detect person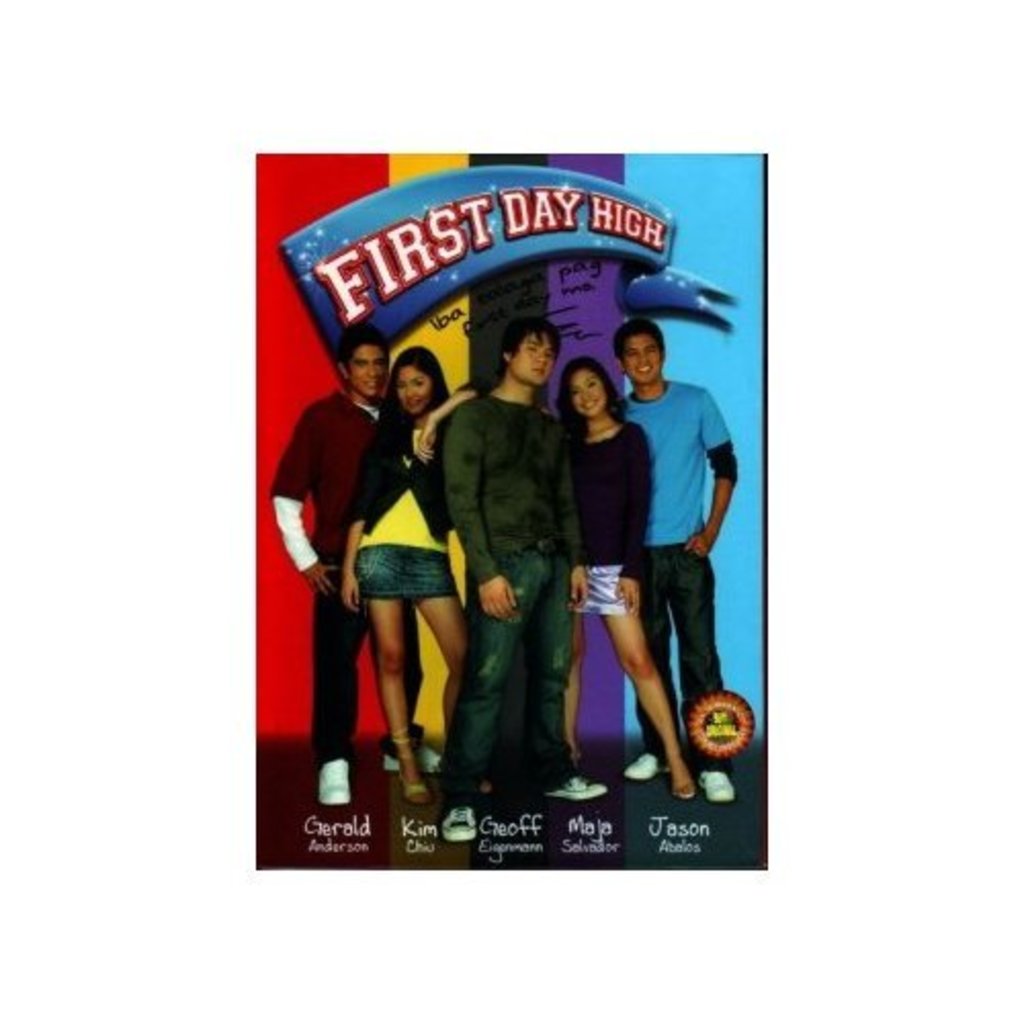
pyautogui.locateOnScreen(340, 356, 465, 795)
